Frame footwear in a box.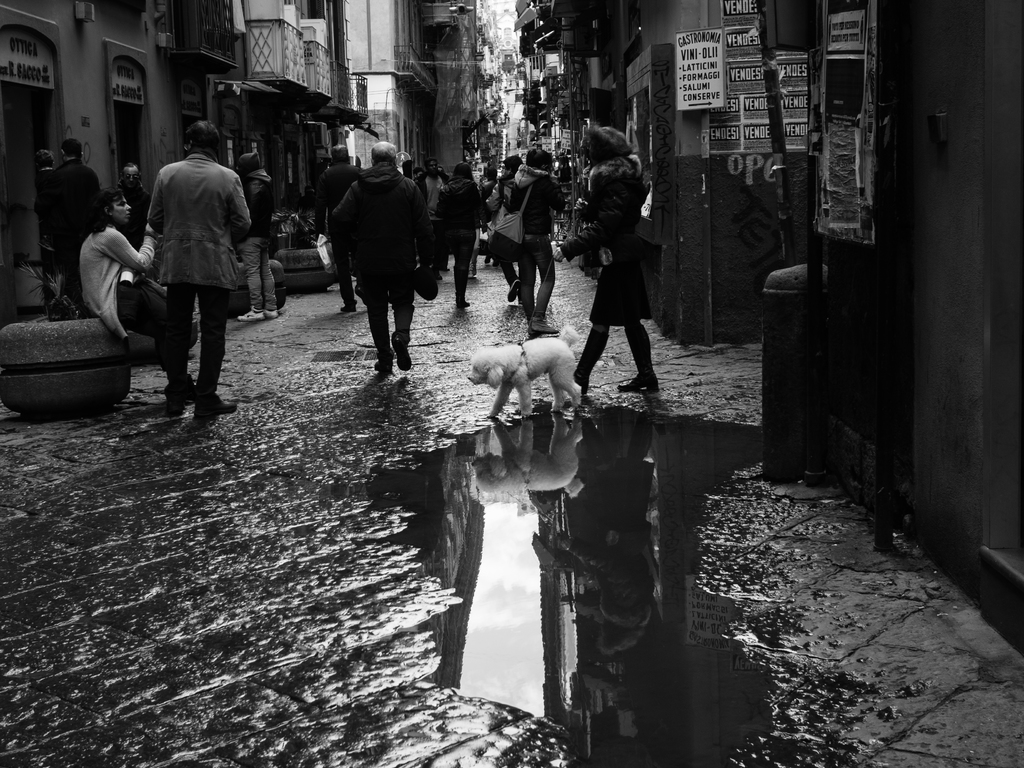
(left=528, top=318, right=561, bottom=339).
